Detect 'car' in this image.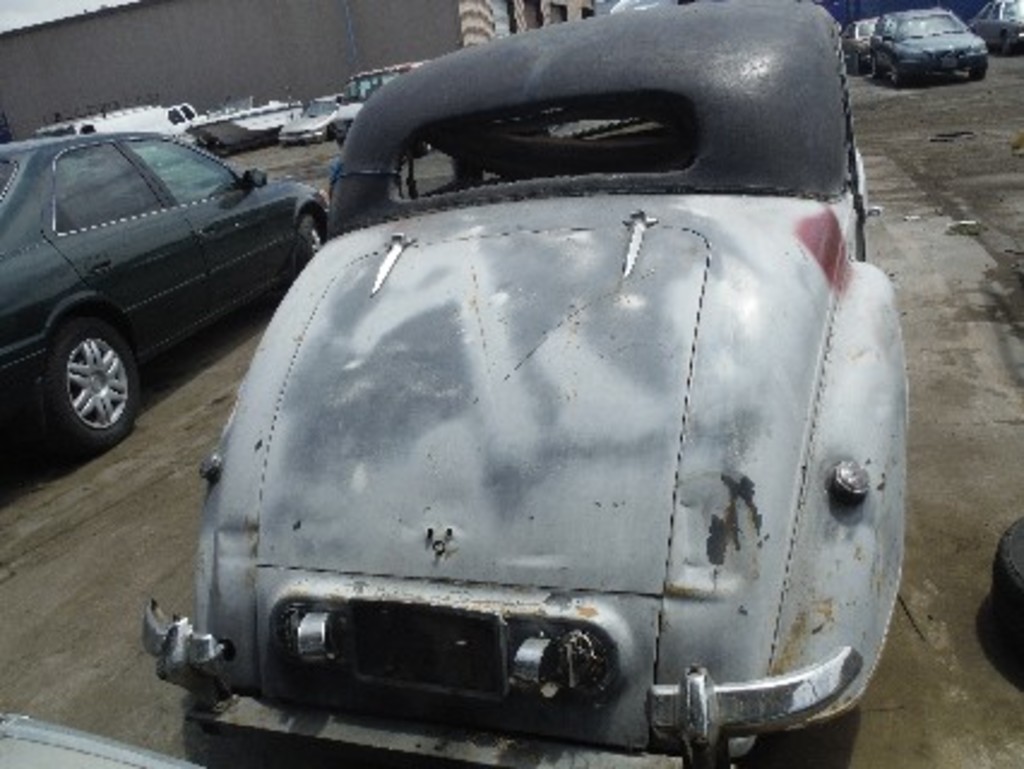
Detection: x1=964 y1=0 x2=1022 y2=55.
